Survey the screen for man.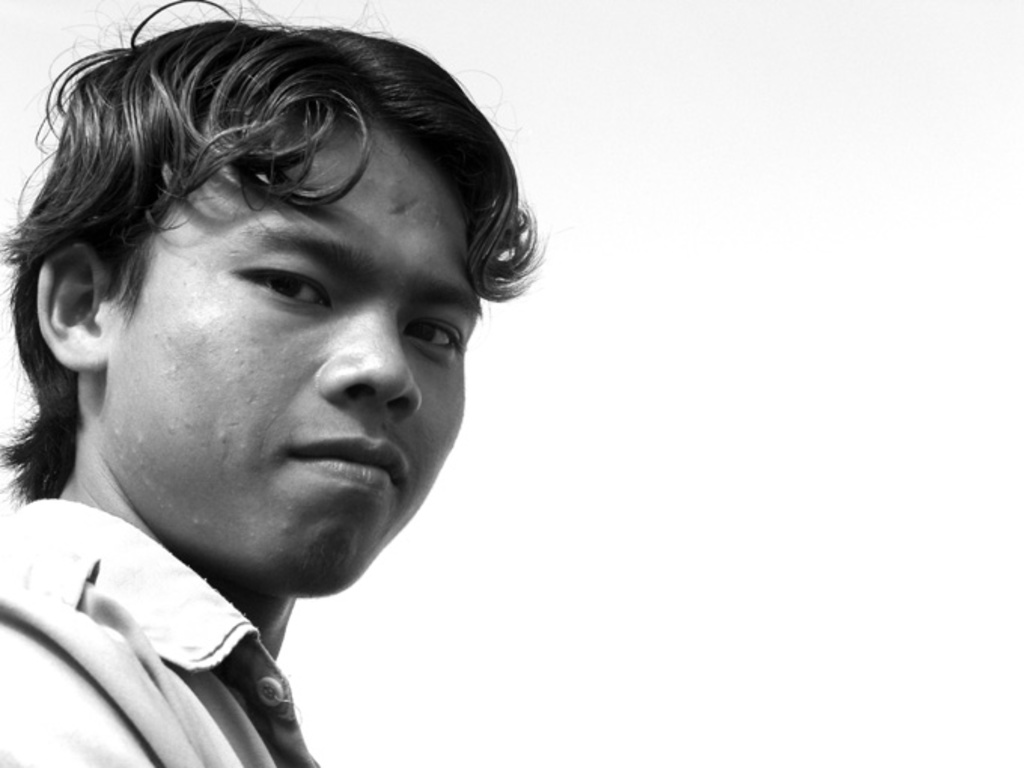
Survey found: {"left": 0, "top": 0, "right": 538, "bottom": 766}.
